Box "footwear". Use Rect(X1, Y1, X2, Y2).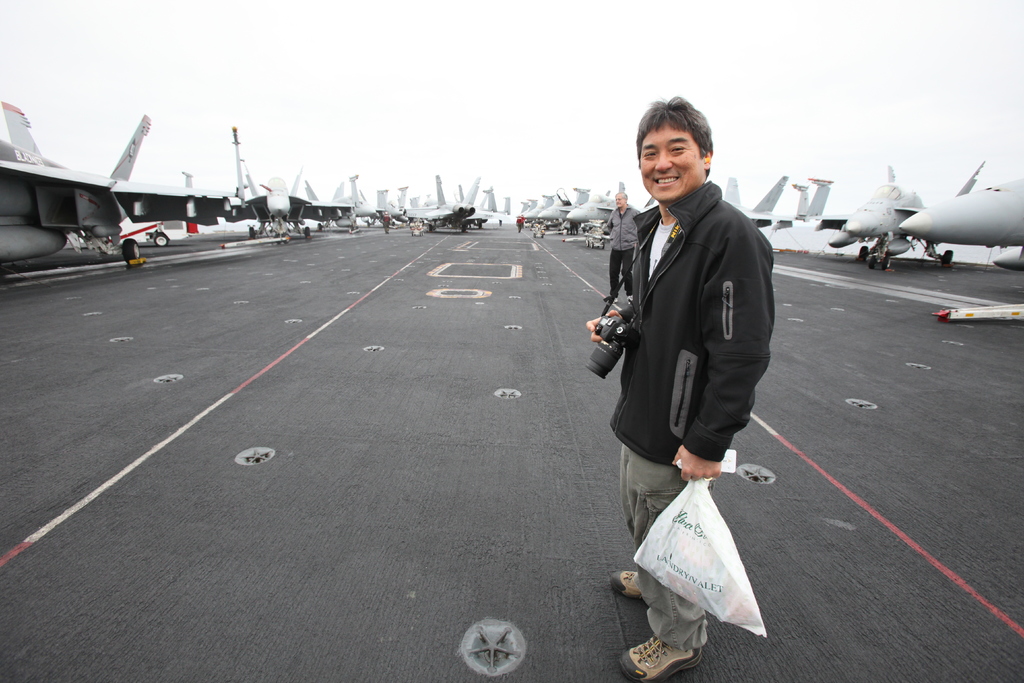
Rect(612, 562, 653, 602).
